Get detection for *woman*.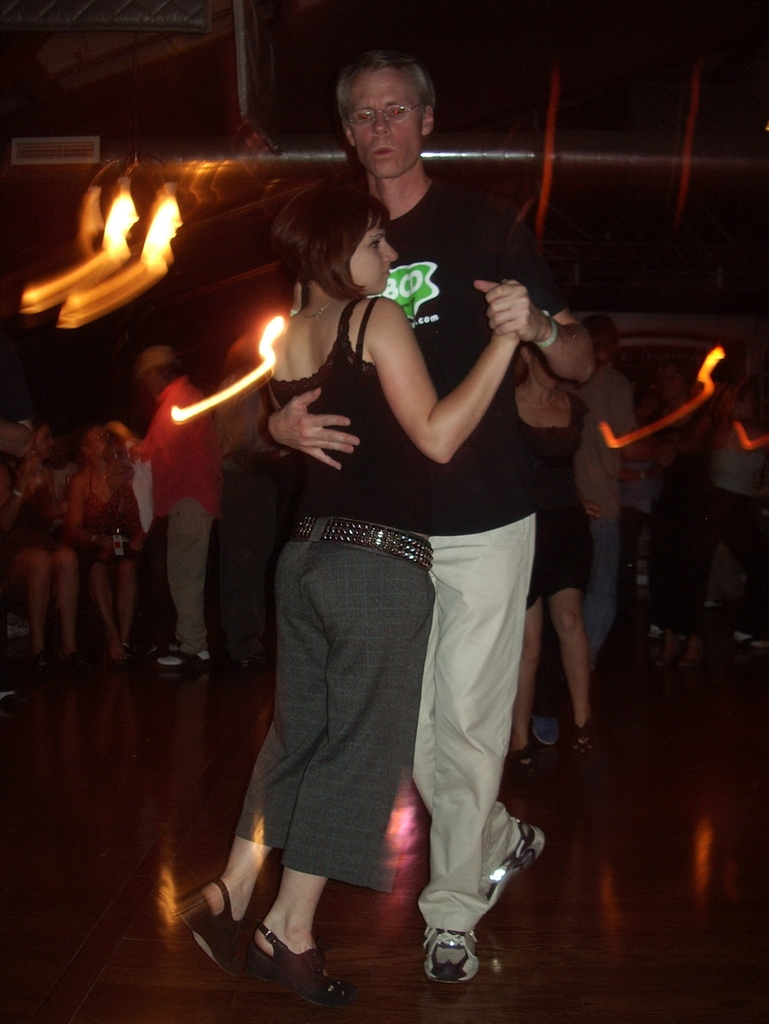
Detection: 67, 419, 145, 660.
